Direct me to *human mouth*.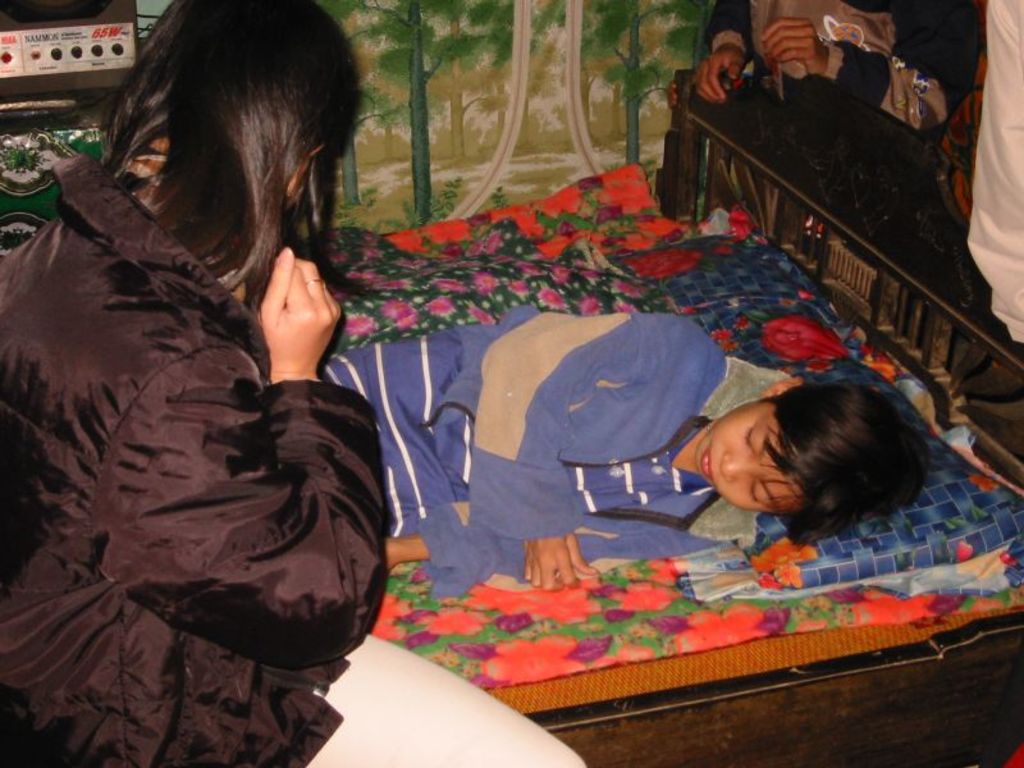
Direction: box(692, 447, 712, 481).
